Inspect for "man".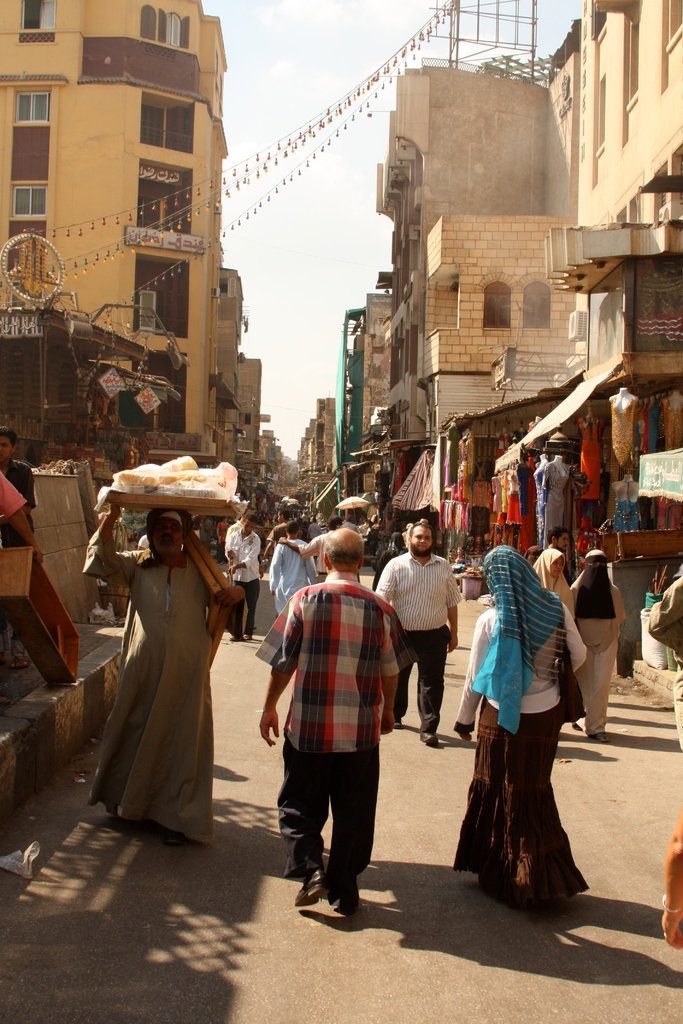
Inspection: 80 499 246 840.
